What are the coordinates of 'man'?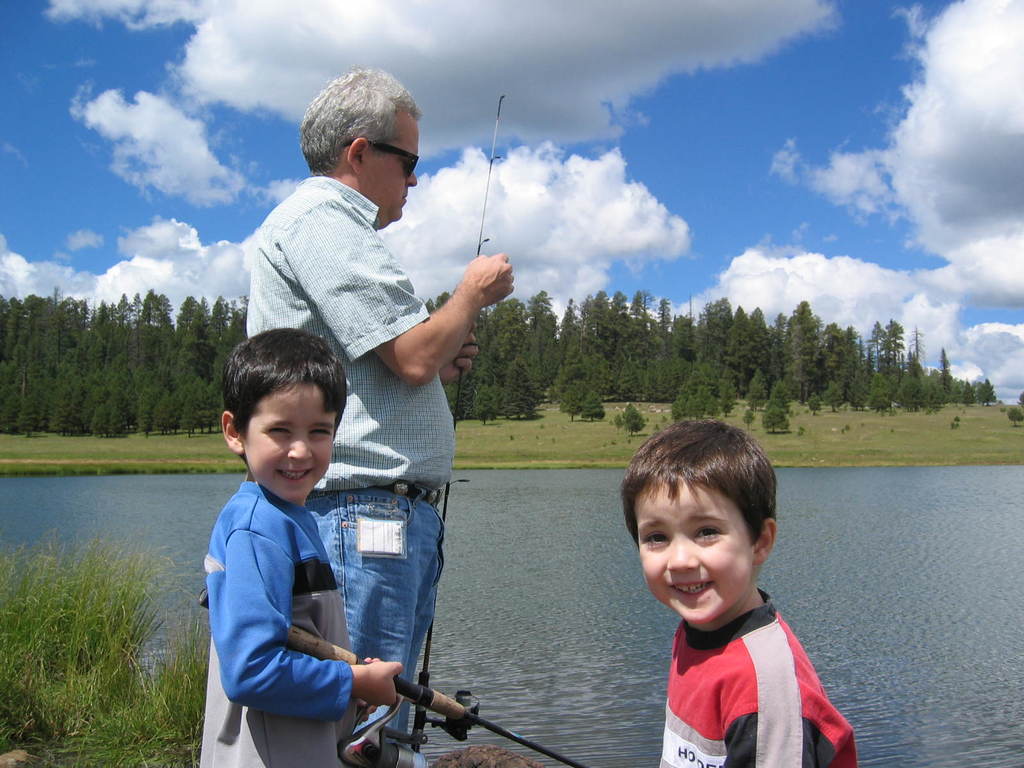
(left=245, top=70, right=515, bottom=751).
